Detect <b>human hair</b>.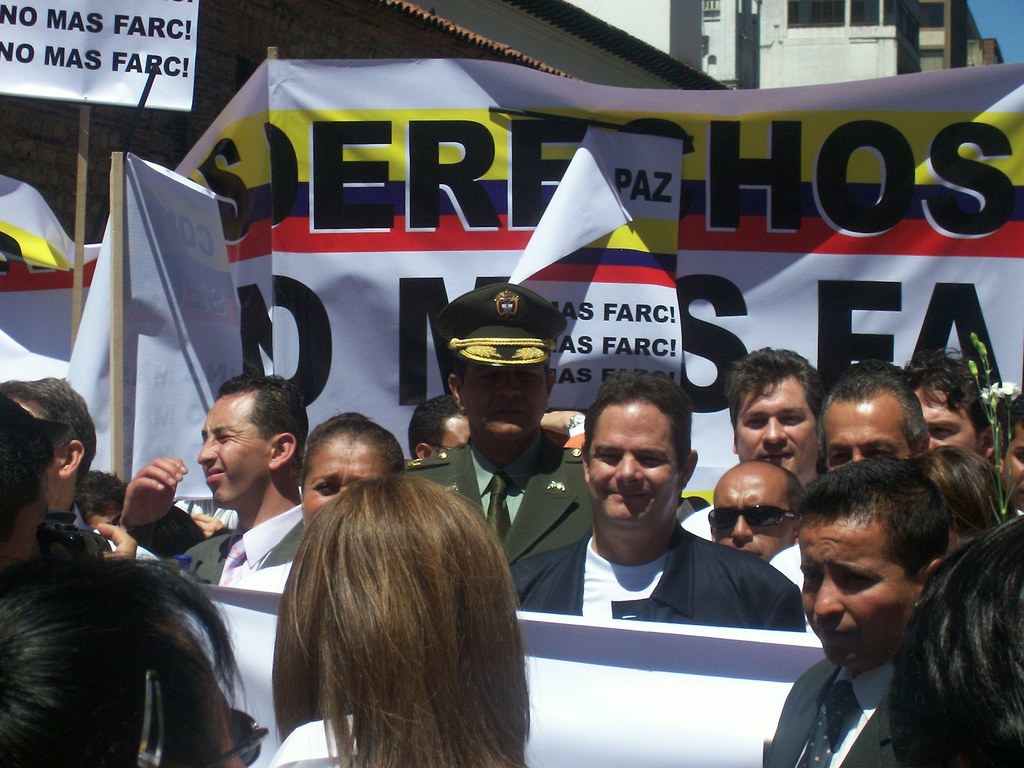
Detected at BBox(724, 343, 830, 431).
